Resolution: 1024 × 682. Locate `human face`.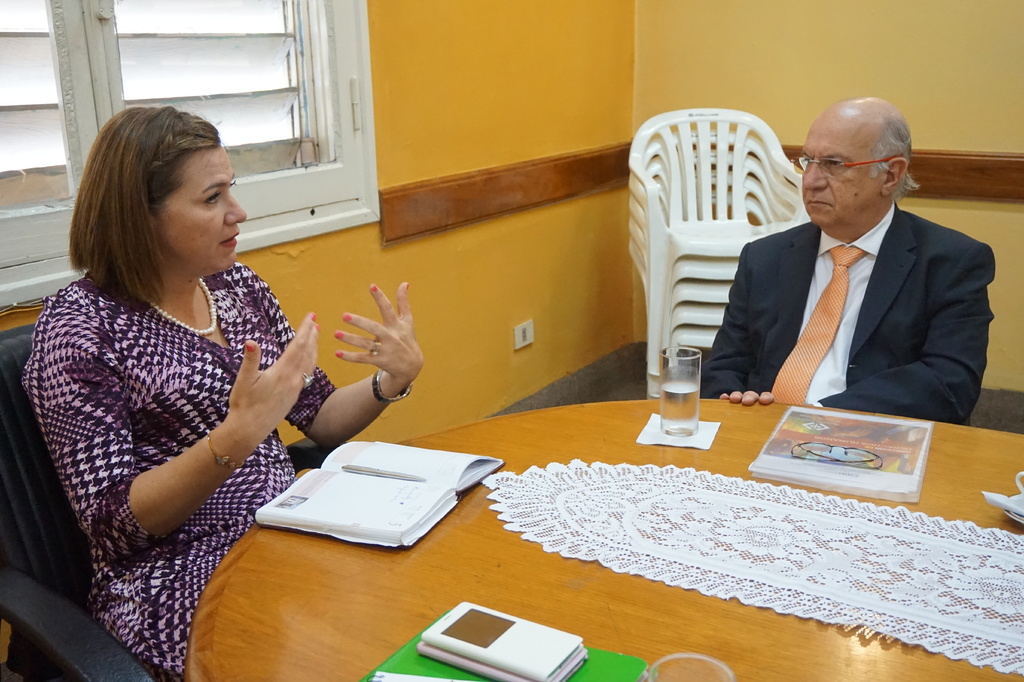
bbox=(152, 146, 244, 270).
